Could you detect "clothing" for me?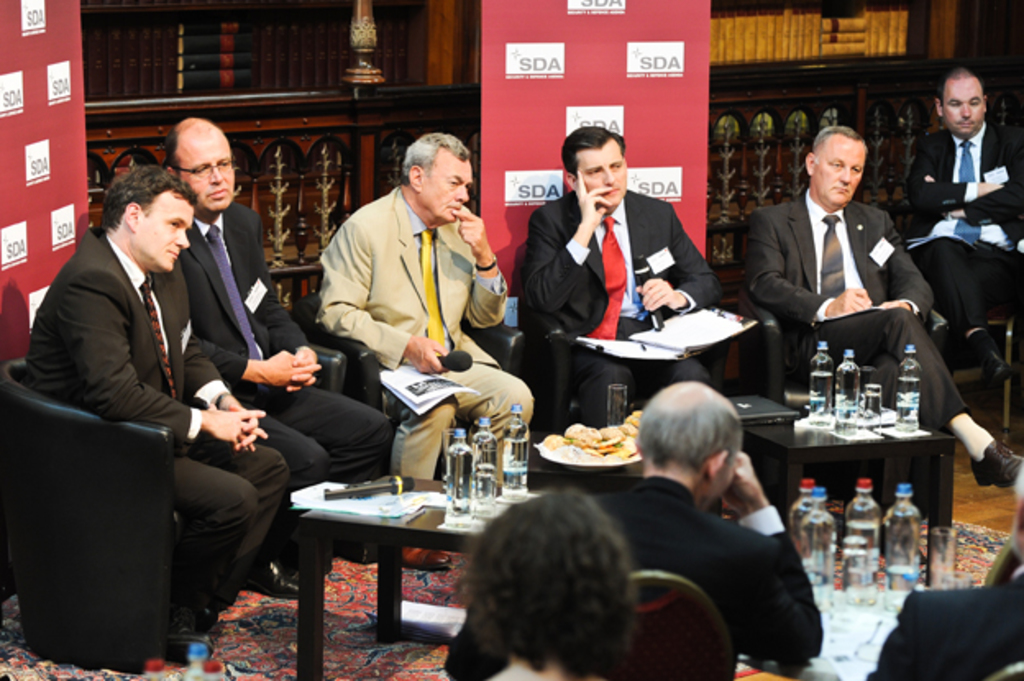
Detection result: crop(898, 121, 1022, 376).
